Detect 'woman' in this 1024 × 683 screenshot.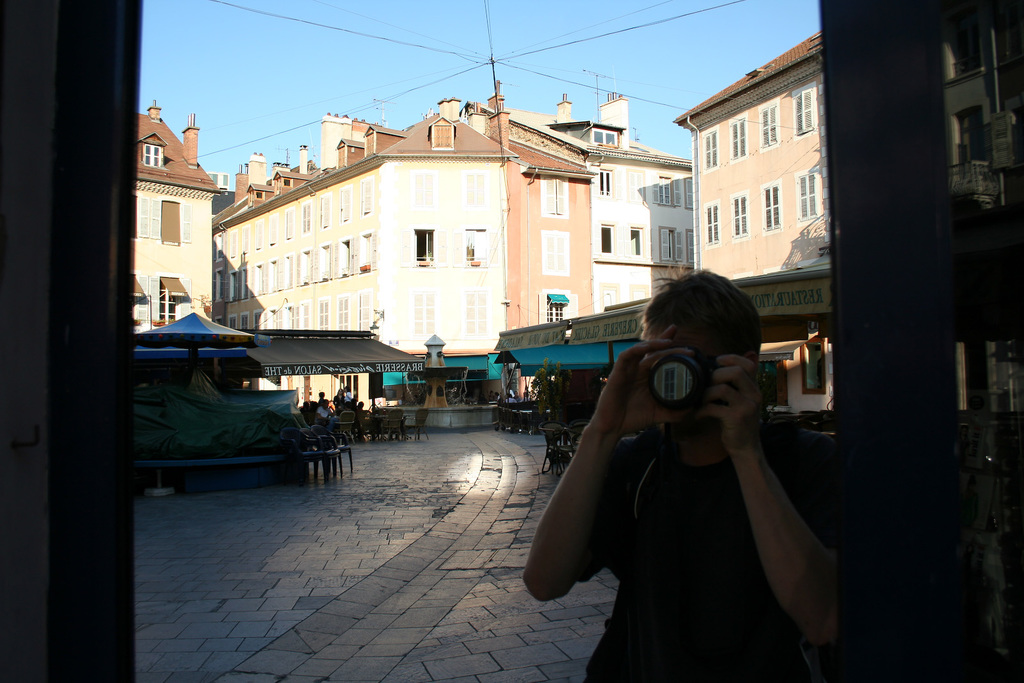
Detection: left=544, top=235, right=835, bottom=671.
